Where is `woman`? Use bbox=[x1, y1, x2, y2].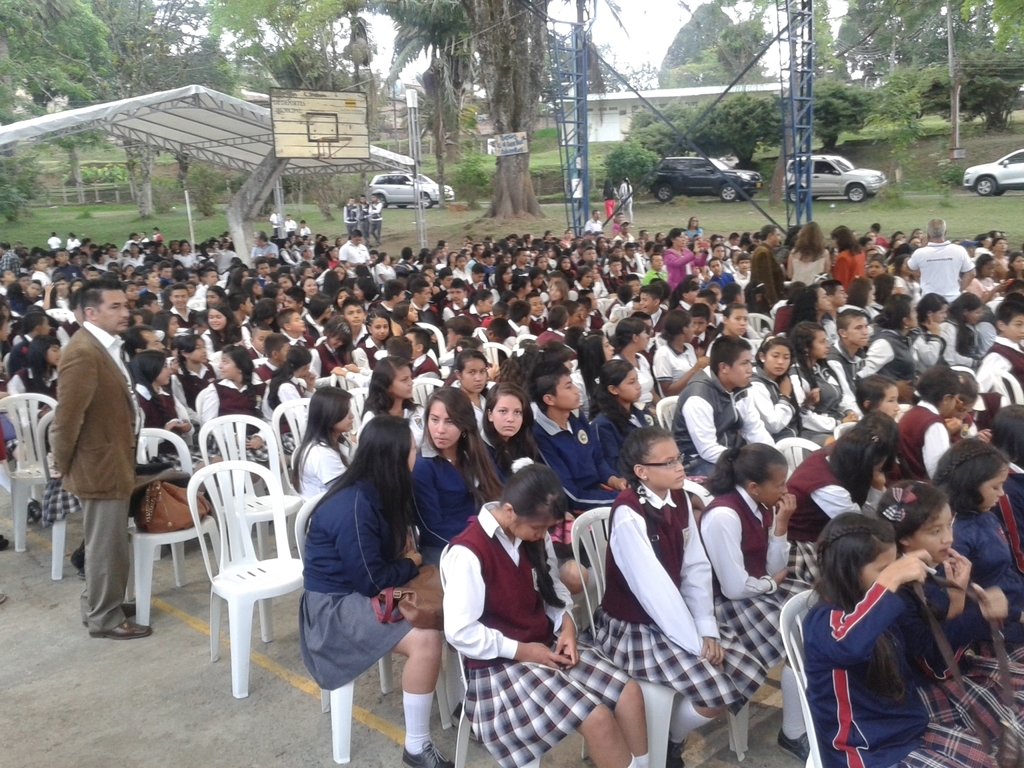
bbox=[866, 259, 888, 281].
